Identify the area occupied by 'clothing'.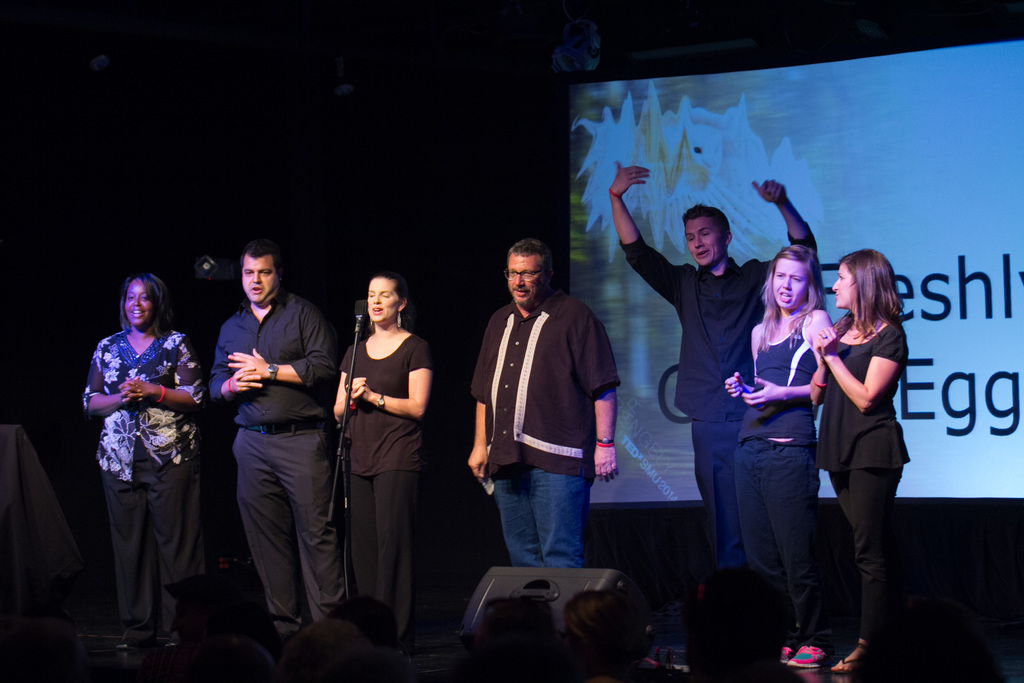
Area: 346 470 421 645.
